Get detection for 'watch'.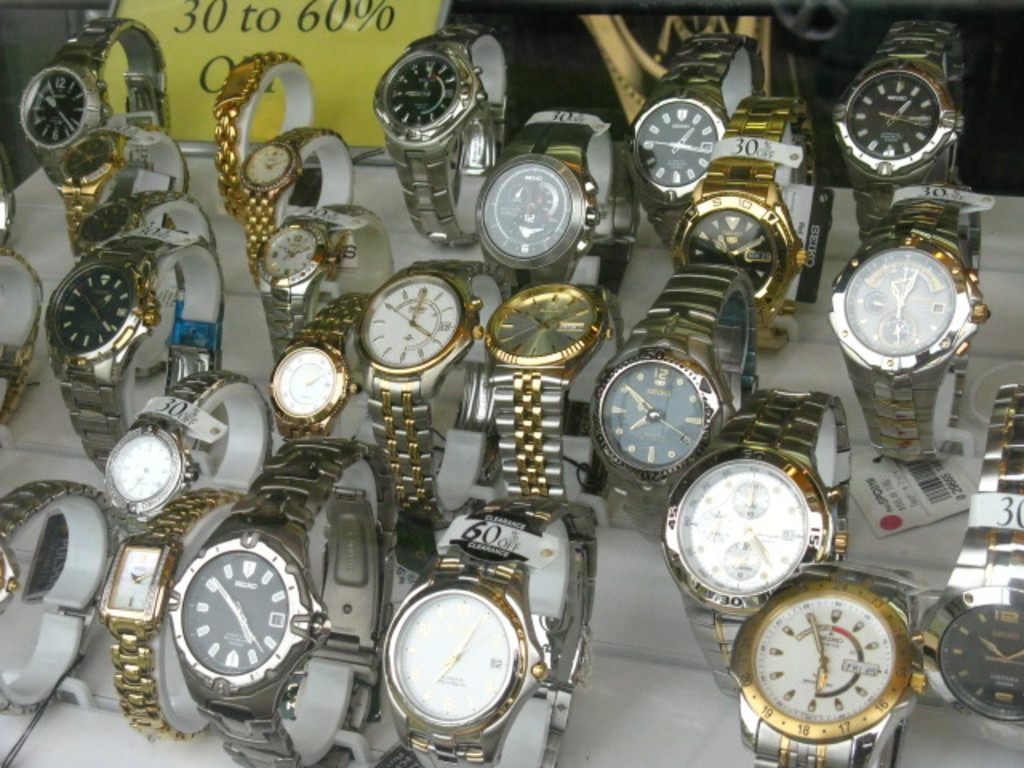
Detection: (left=659, top=381, right=854, bottom=698).
